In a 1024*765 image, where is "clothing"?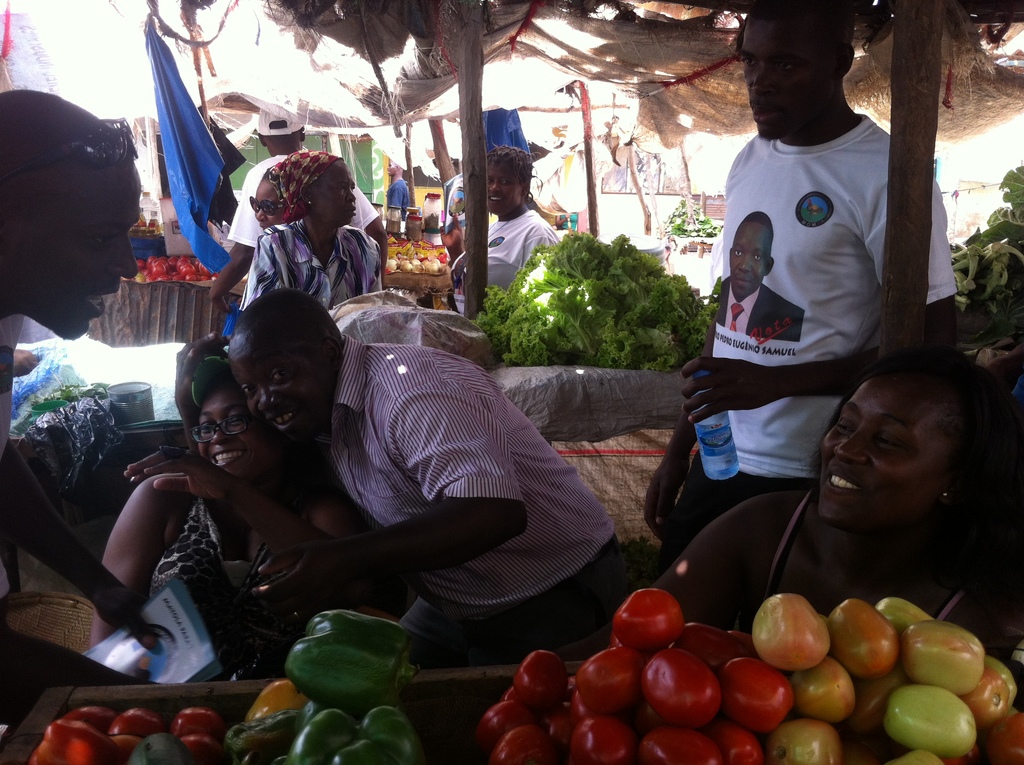
239, 214, 380, 312.
